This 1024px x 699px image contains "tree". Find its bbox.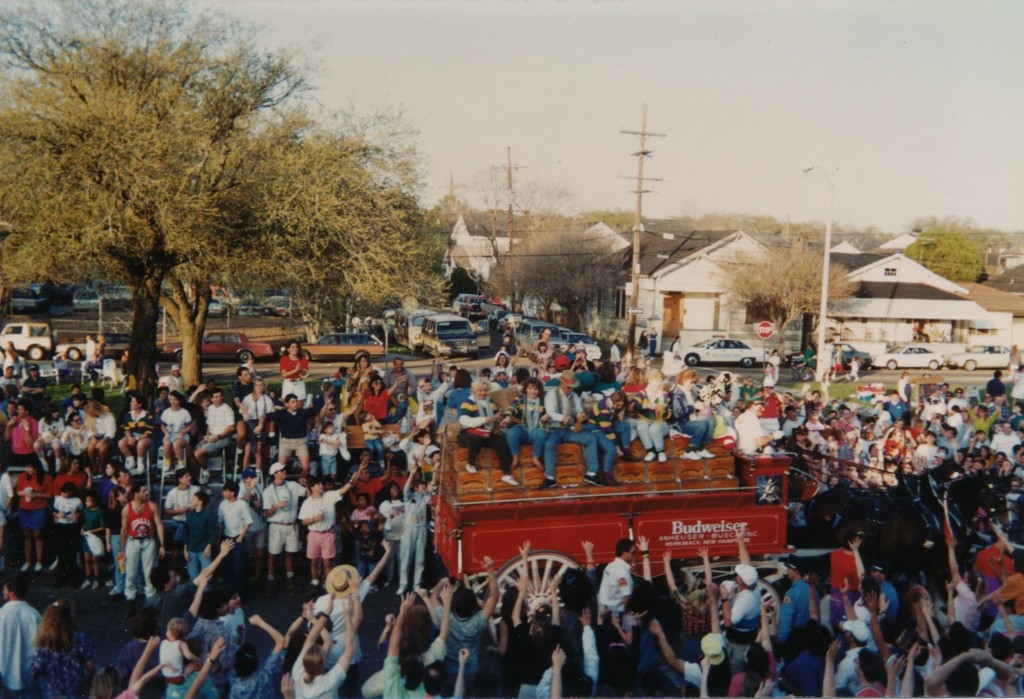
region(892, 213, 1000, 284).
